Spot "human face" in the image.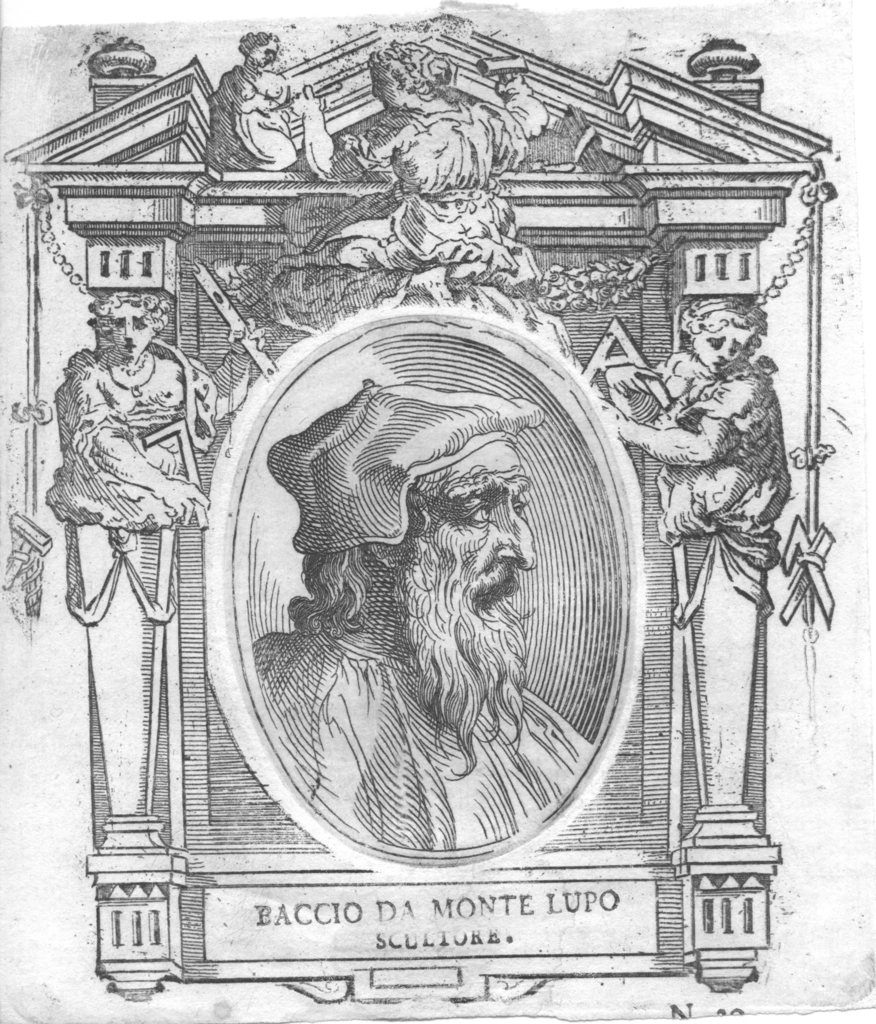
"human face" found at 250 44 276 68.
